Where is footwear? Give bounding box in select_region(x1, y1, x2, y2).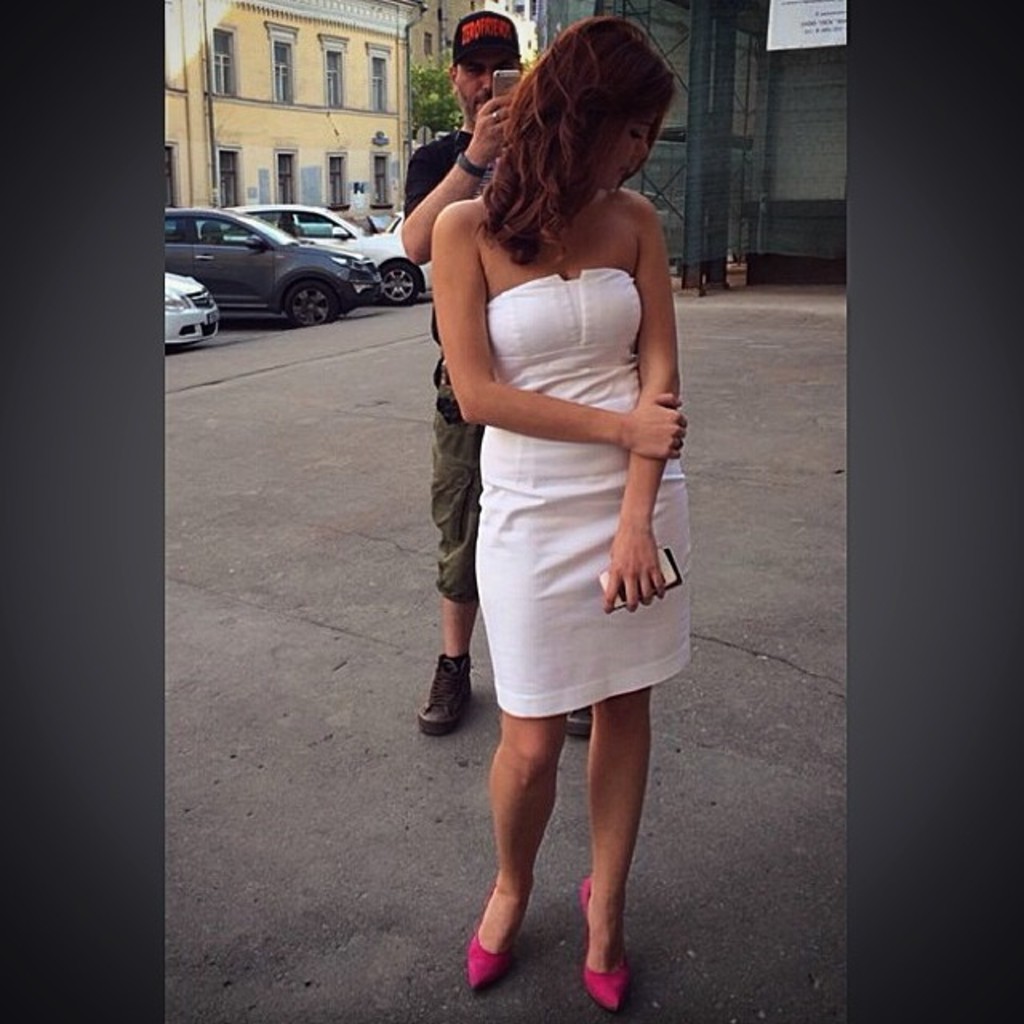
select_region(581, 882, 640, 1013).
